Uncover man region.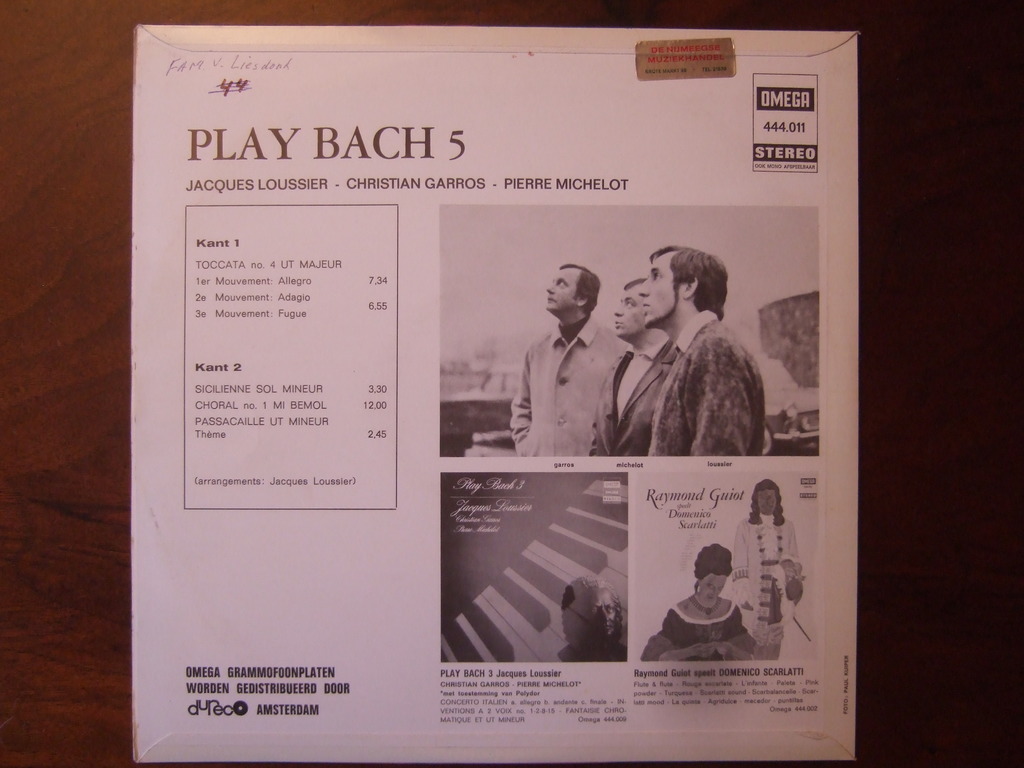
Uncovered: rect(648, 244, 758, 461).
